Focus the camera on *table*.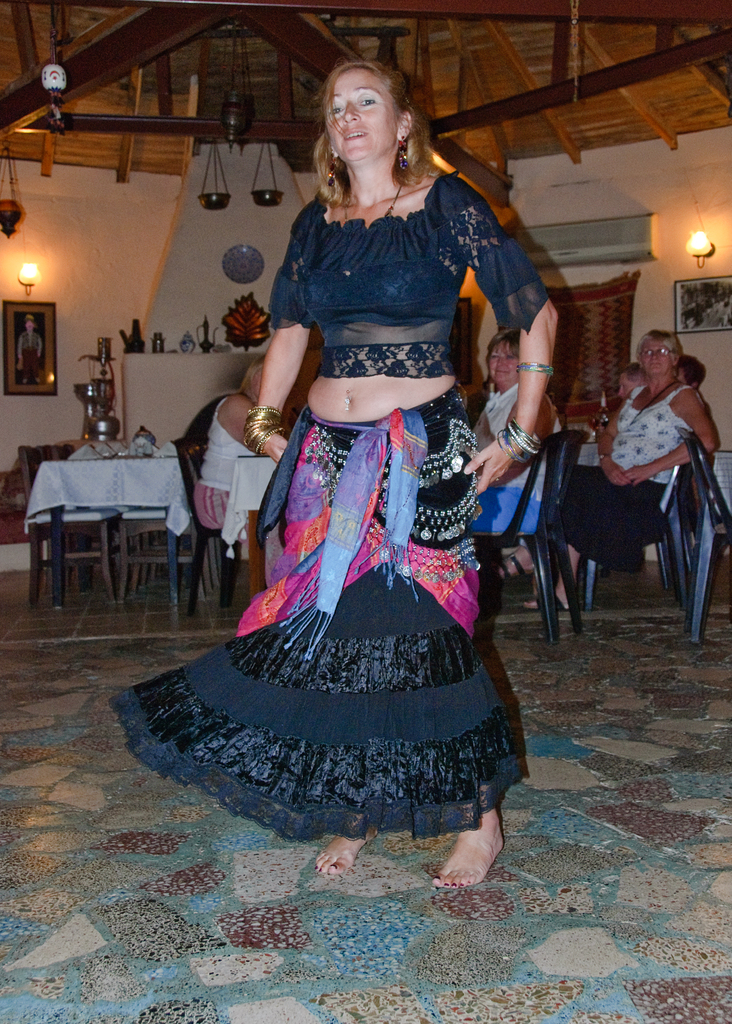
Focus region: box=[713, 447, 731, 512].
